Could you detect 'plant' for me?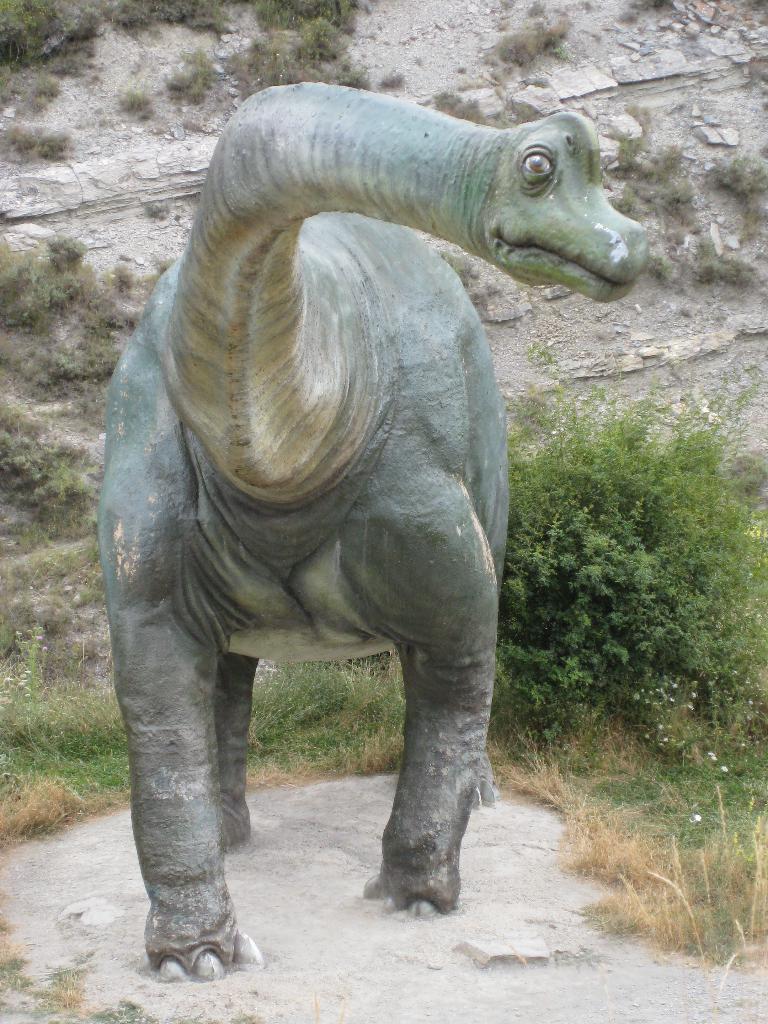
Detection result: [243,659,397,787].
